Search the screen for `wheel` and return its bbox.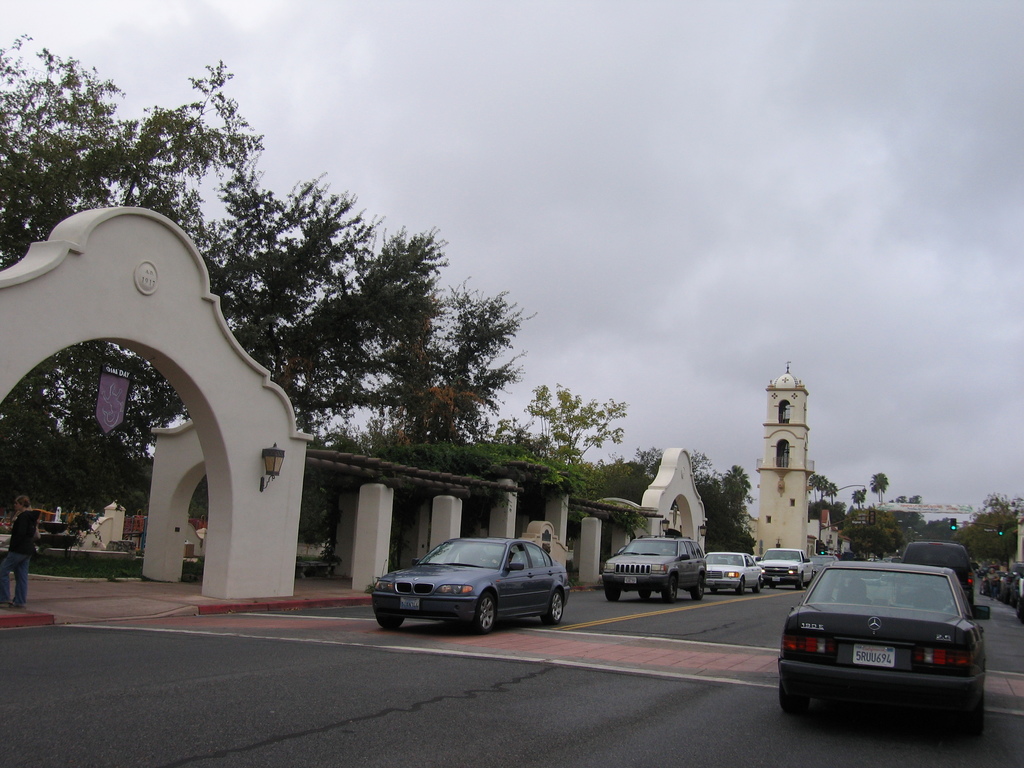
Found: 783/689/809/717.
